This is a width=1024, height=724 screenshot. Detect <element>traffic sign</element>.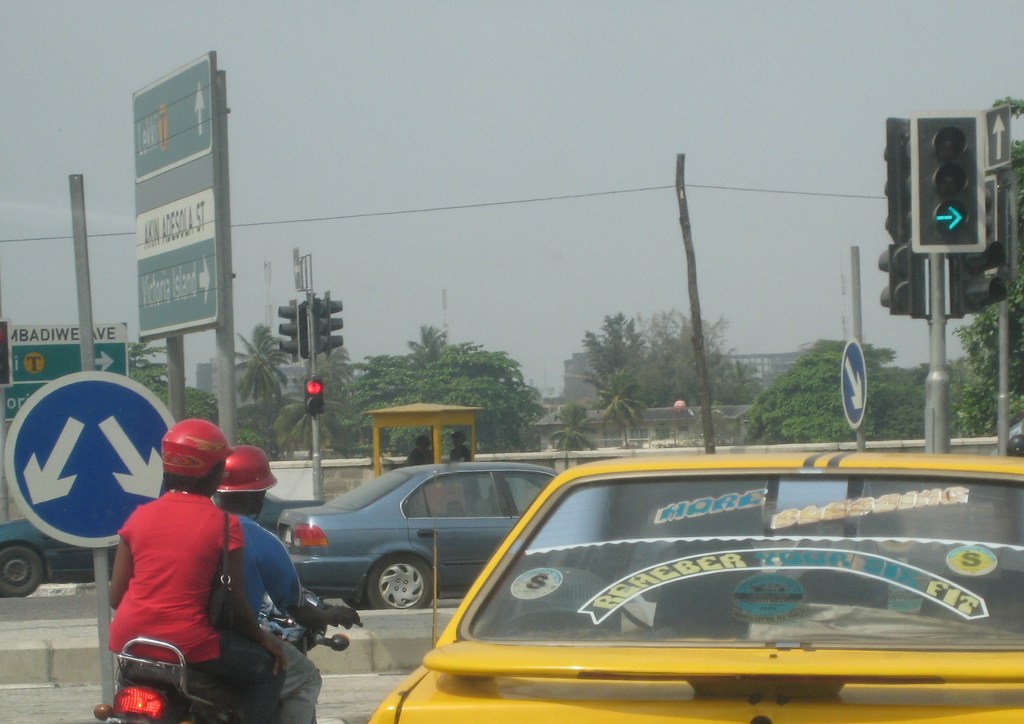
region(323, 293, 348, 347).
